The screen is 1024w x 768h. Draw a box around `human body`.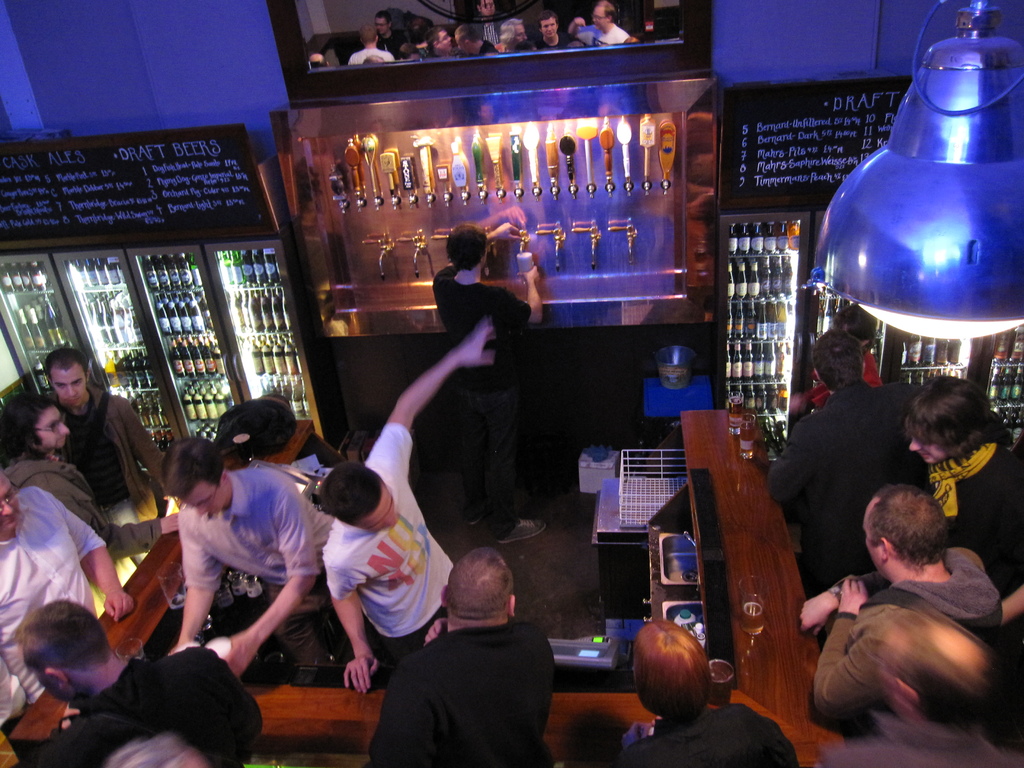
bbox=[457, 24, 494, 60].
